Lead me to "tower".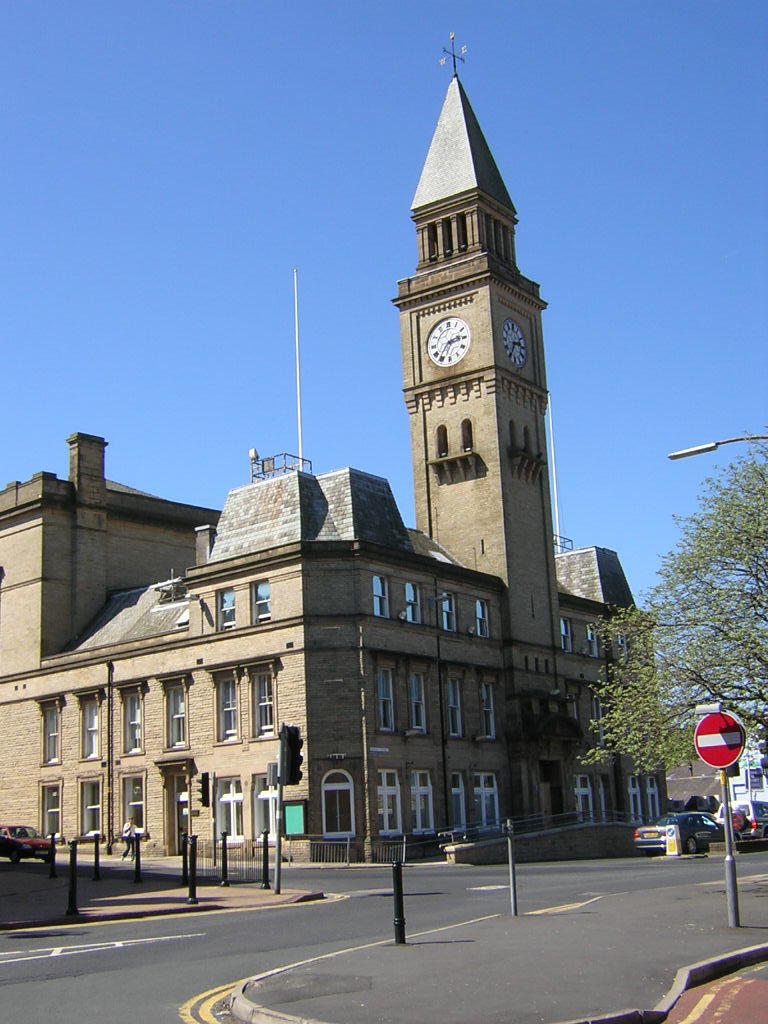
Lead to <region>373, 13, 586, 640</region>.
